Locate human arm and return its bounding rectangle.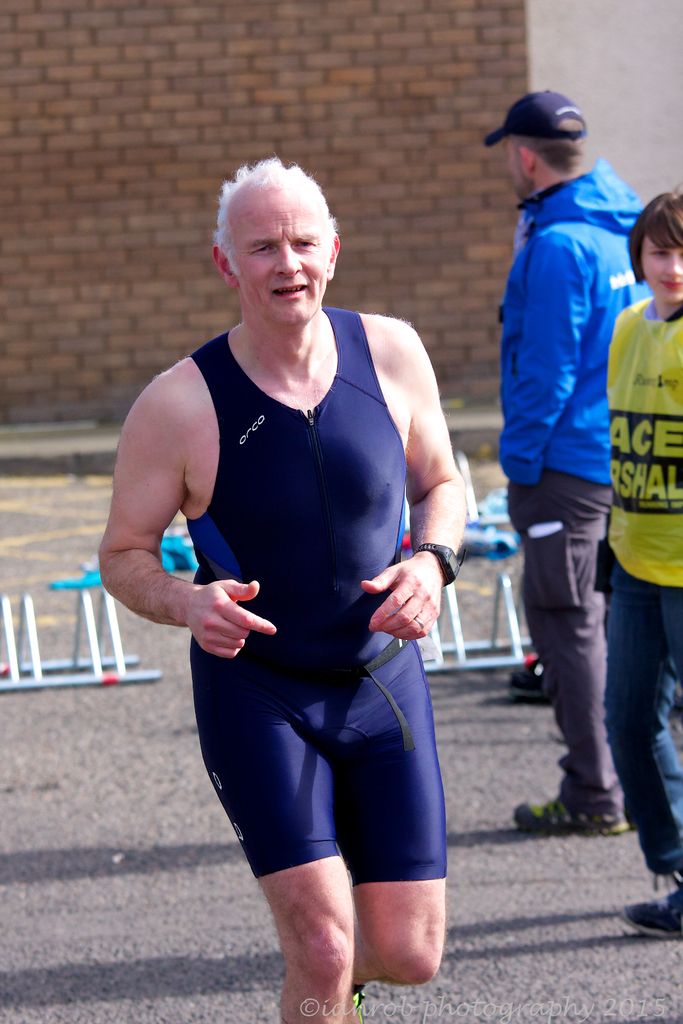
crop(377, 321, 472, 631).
